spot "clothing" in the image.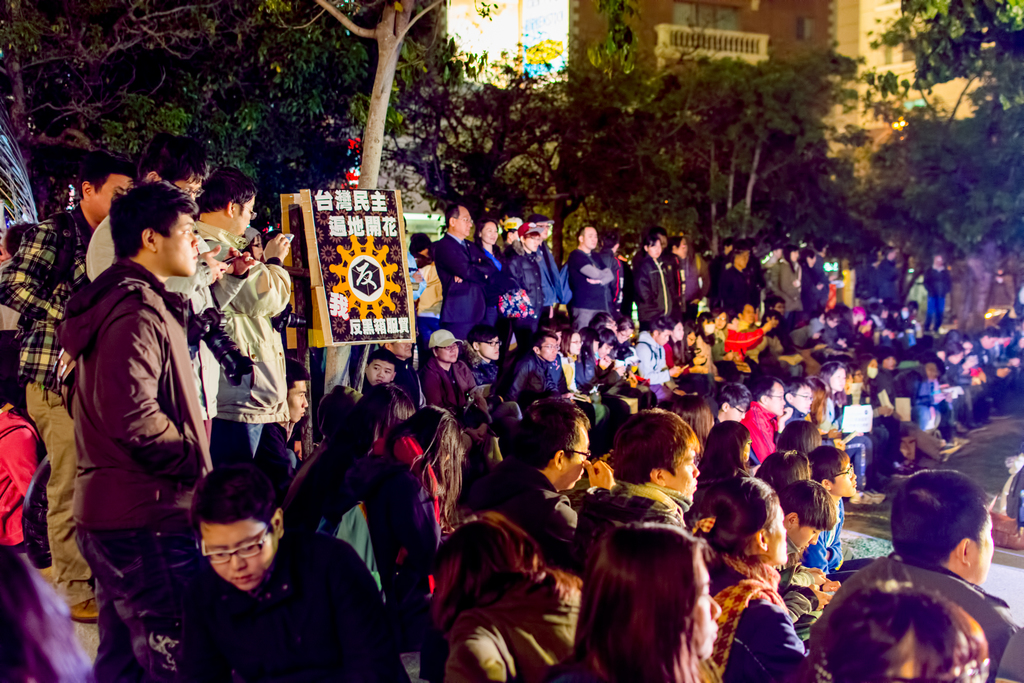
"clothing" found at <box>716,264,755,313</box>.
